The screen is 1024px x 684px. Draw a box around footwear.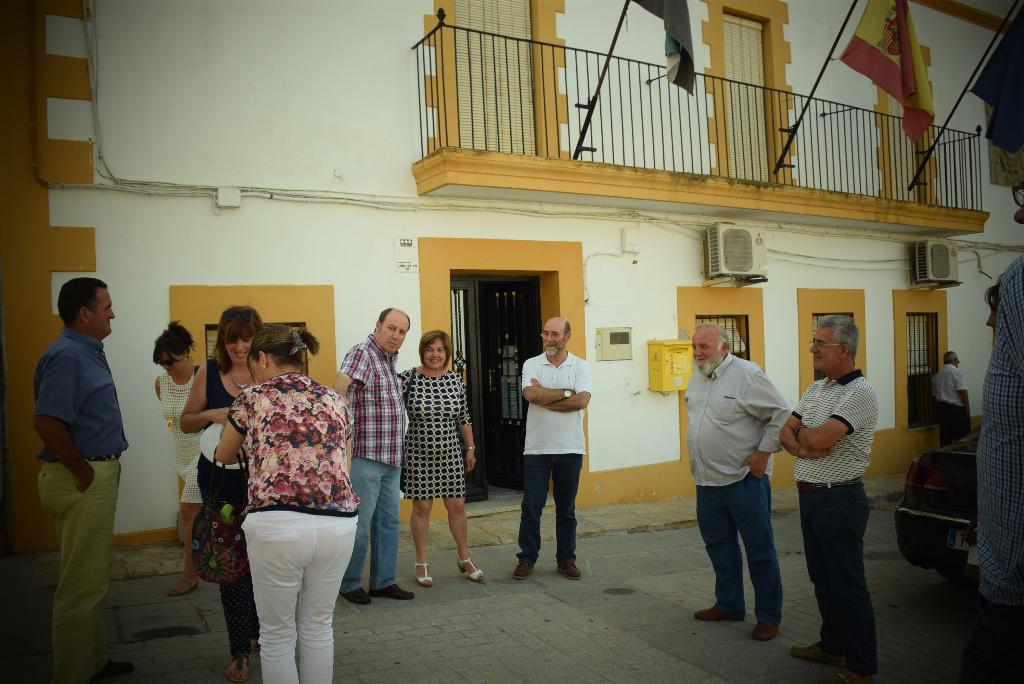
{"x1": 516, "y1": 555, "x2": 532, "y2": 578}.
